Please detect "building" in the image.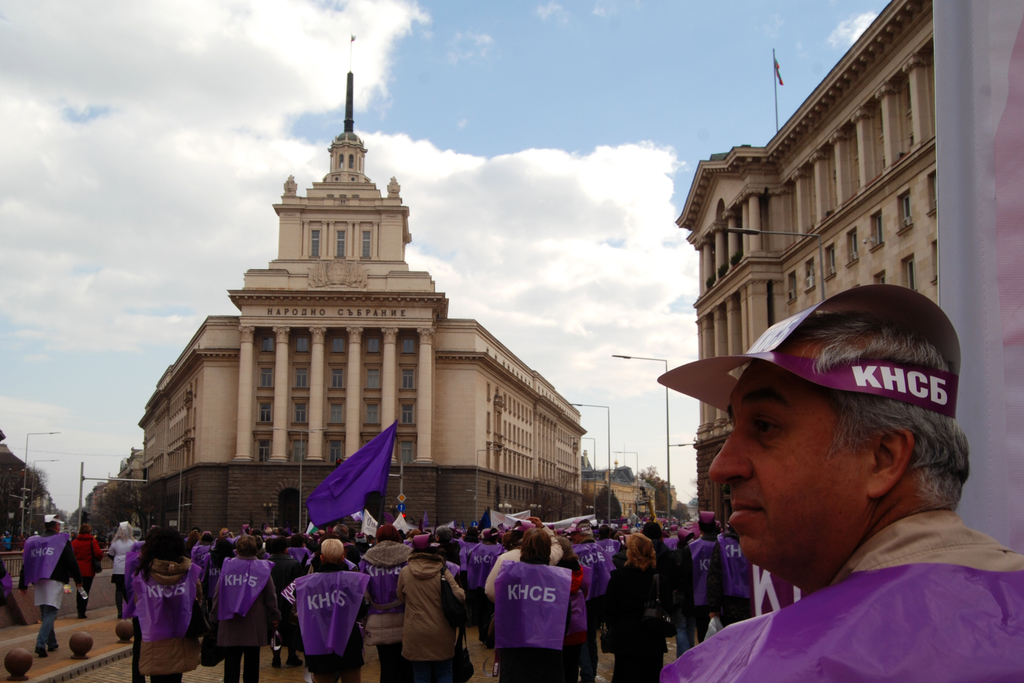
left=138, top=34, right=588, bottom=541.
